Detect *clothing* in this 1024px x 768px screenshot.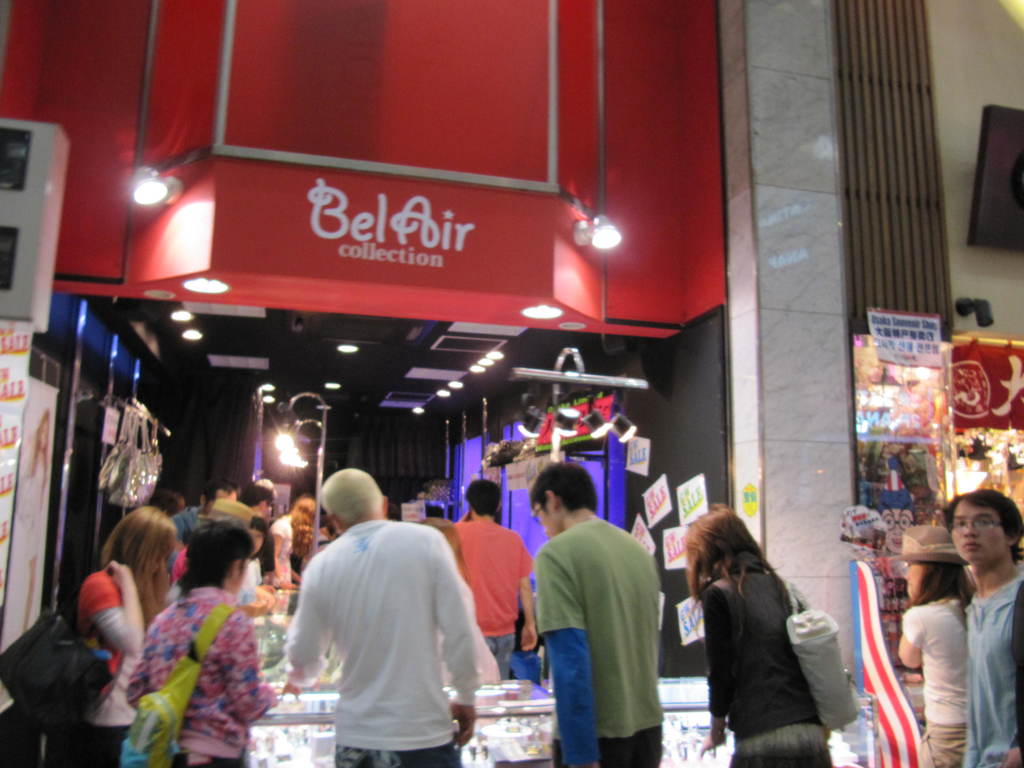
Detection: {"left": 297, "top": 526, "right": 329, "bottom": 591}.
